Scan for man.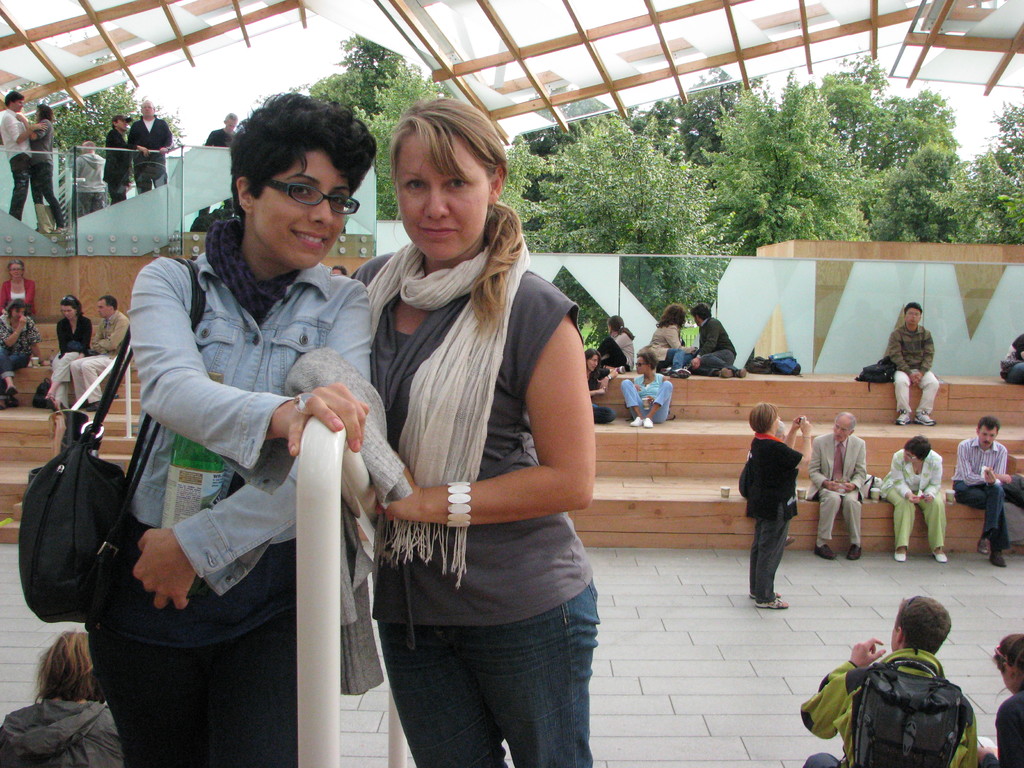
Scan result: {"x1": 803, "y1": 408, "x2": 867, "y2": 563}.
